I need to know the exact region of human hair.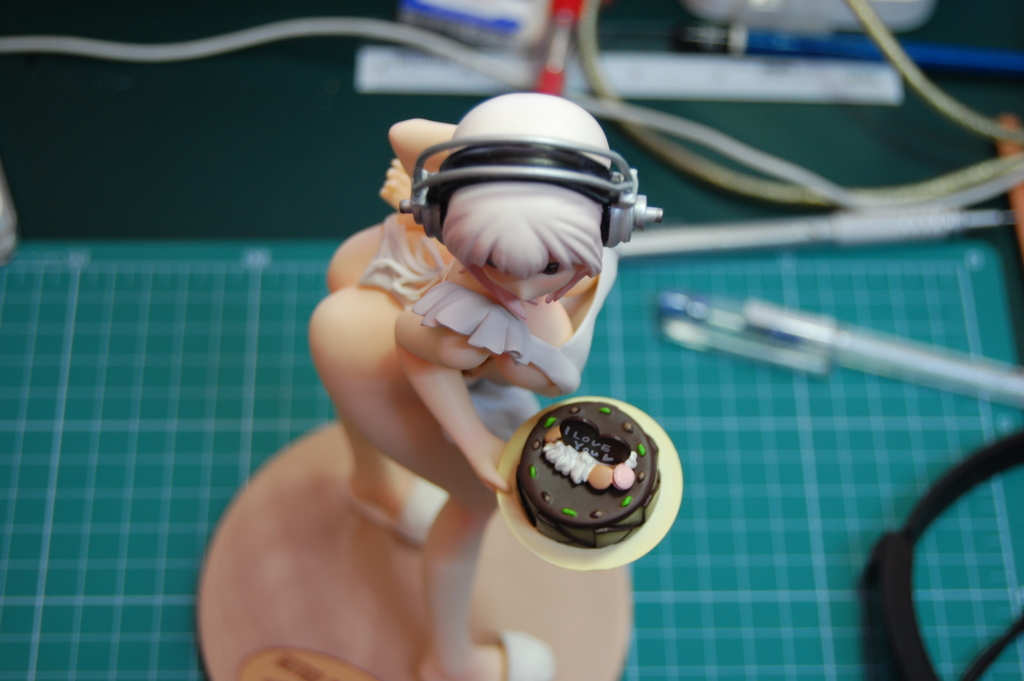
Region: <box>436,90,612,319</box>.
